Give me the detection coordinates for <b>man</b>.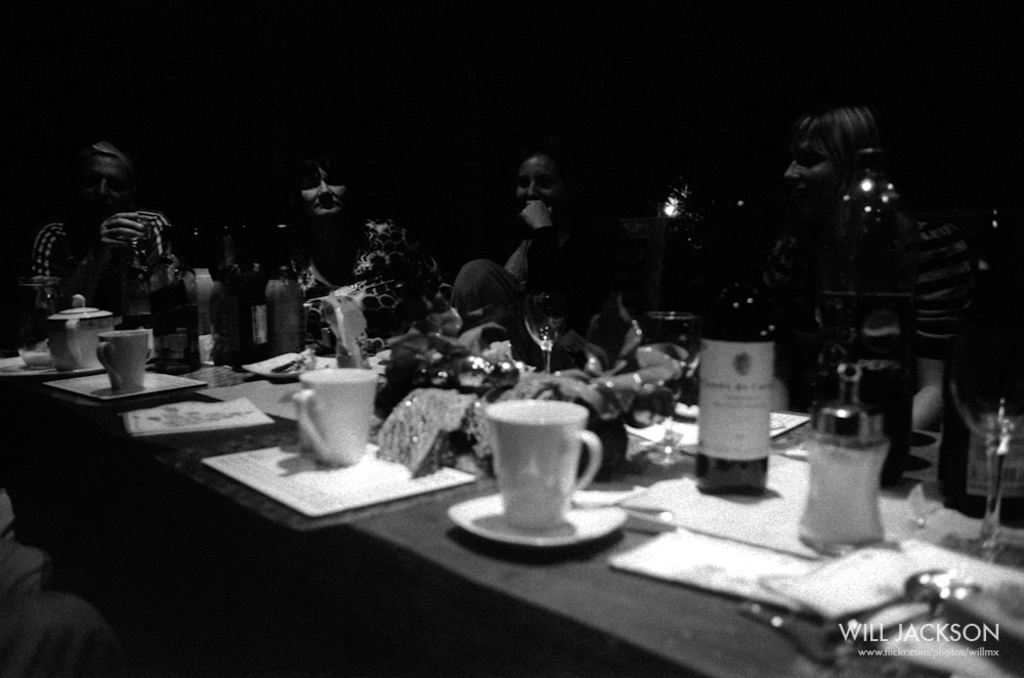
(738,118,995,463).
